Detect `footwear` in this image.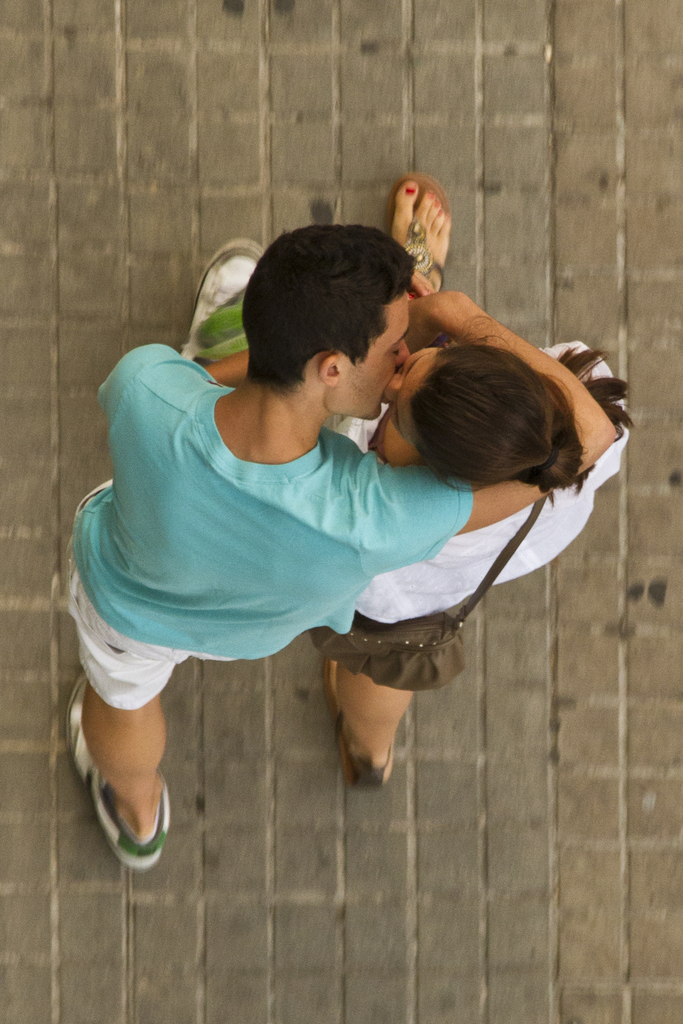
Detection: <box>383,172,462,301</box>.
